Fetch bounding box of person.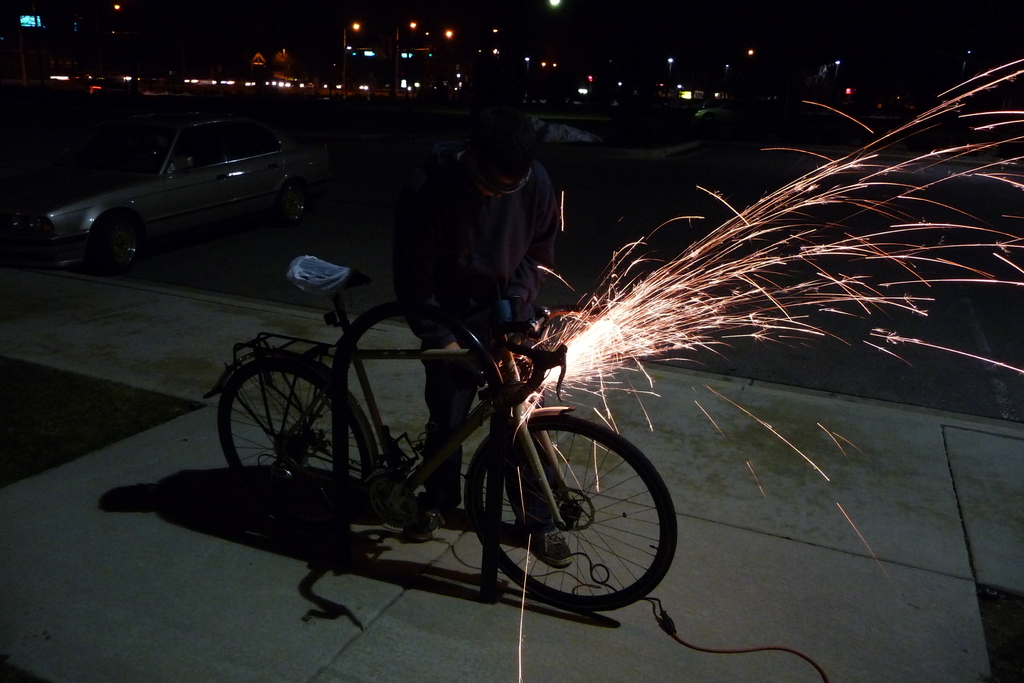
Bbox: left=389, top=128, right=560, bottom=566.
